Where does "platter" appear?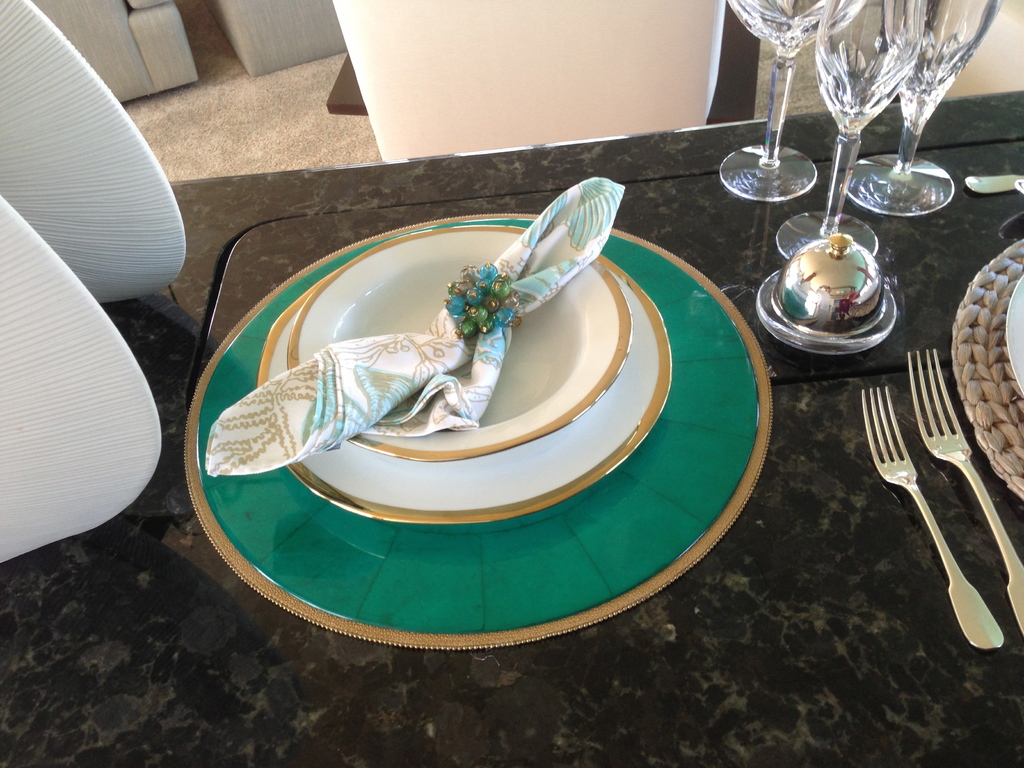
Appears at x1=184, y1=213, x2=783, y2=647.
